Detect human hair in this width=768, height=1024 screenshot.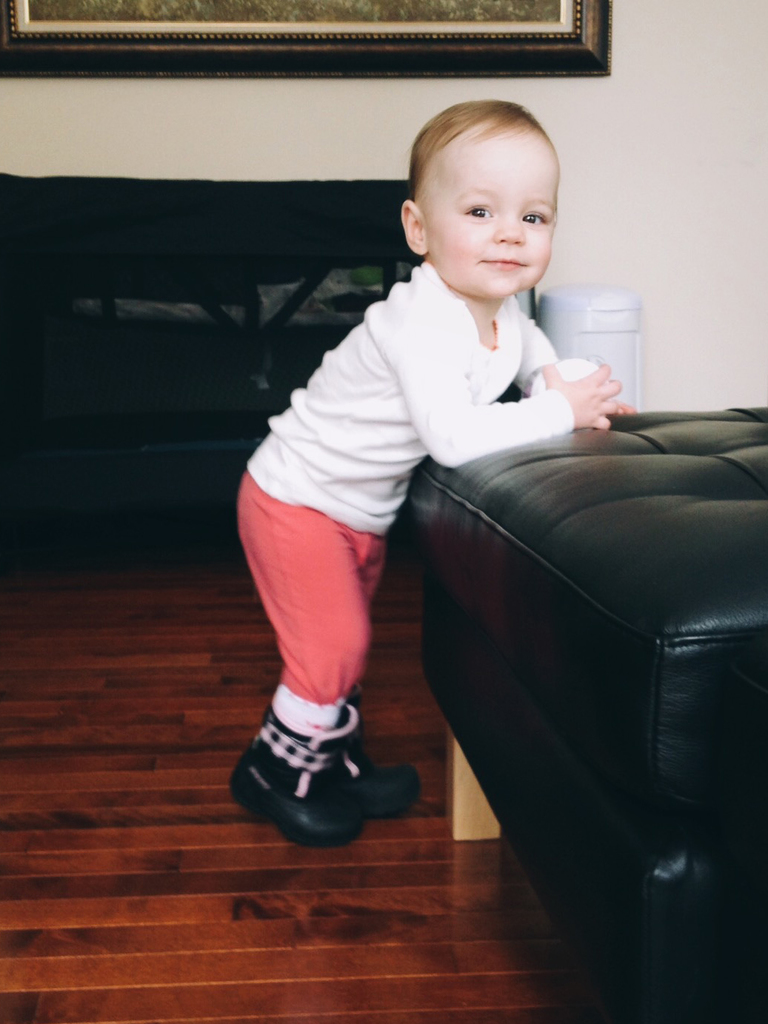
Detection: [415, 101, 558, 223].
